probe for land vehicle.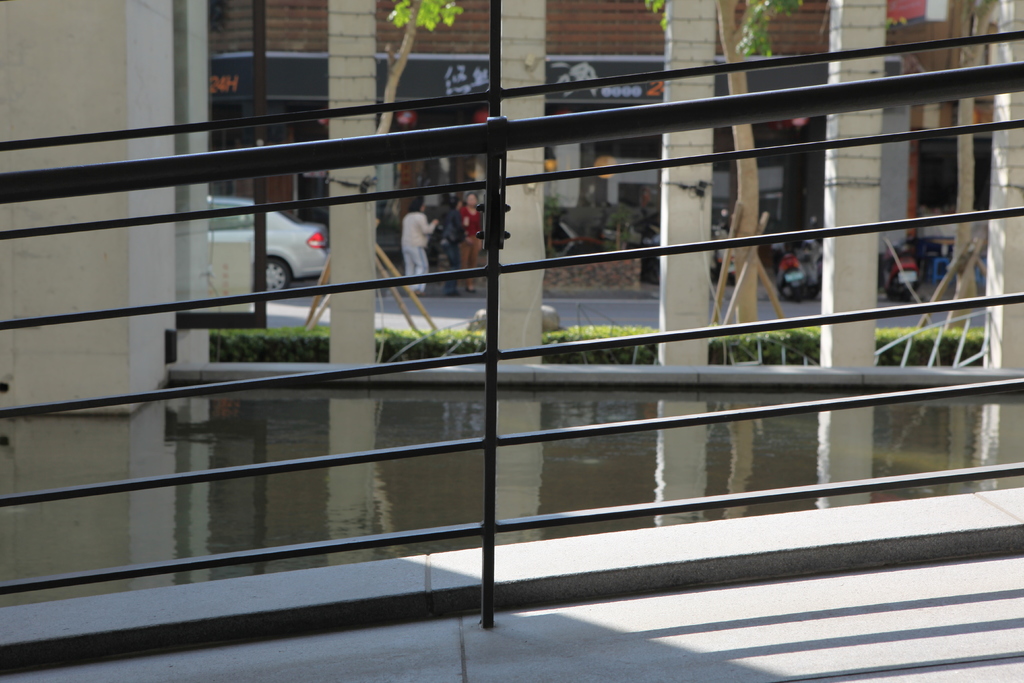
Probe result: <region>879, 236, 927, 306</region>.
